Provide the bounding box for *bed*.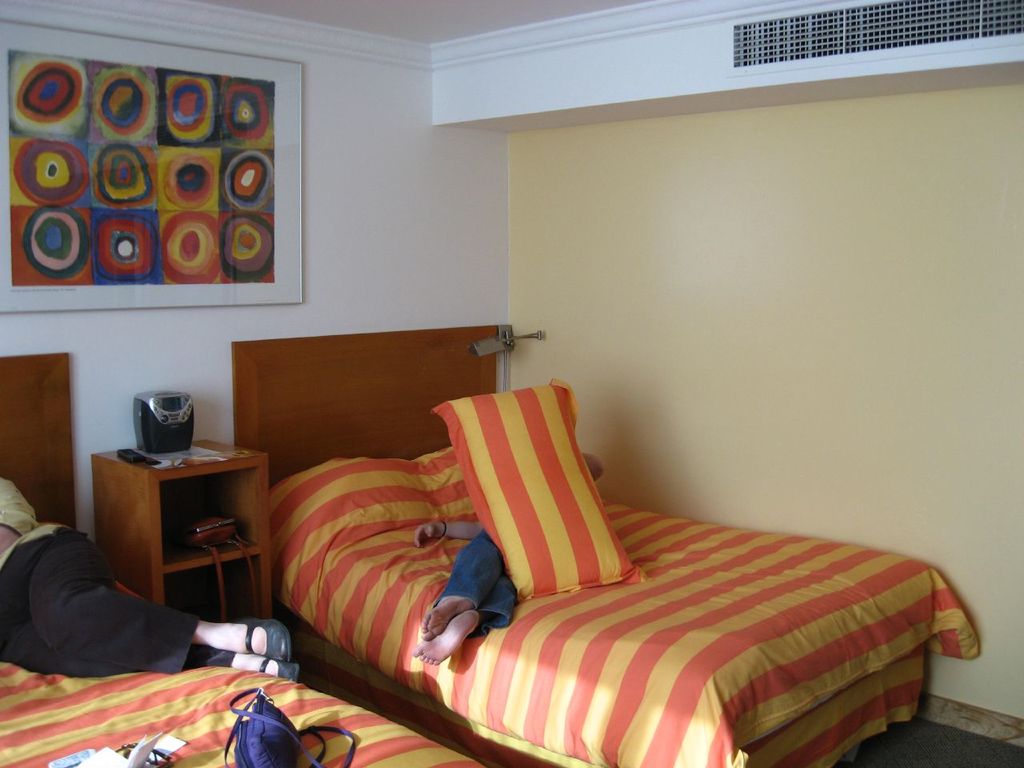
bbox(194, 380, 1002, 759).
